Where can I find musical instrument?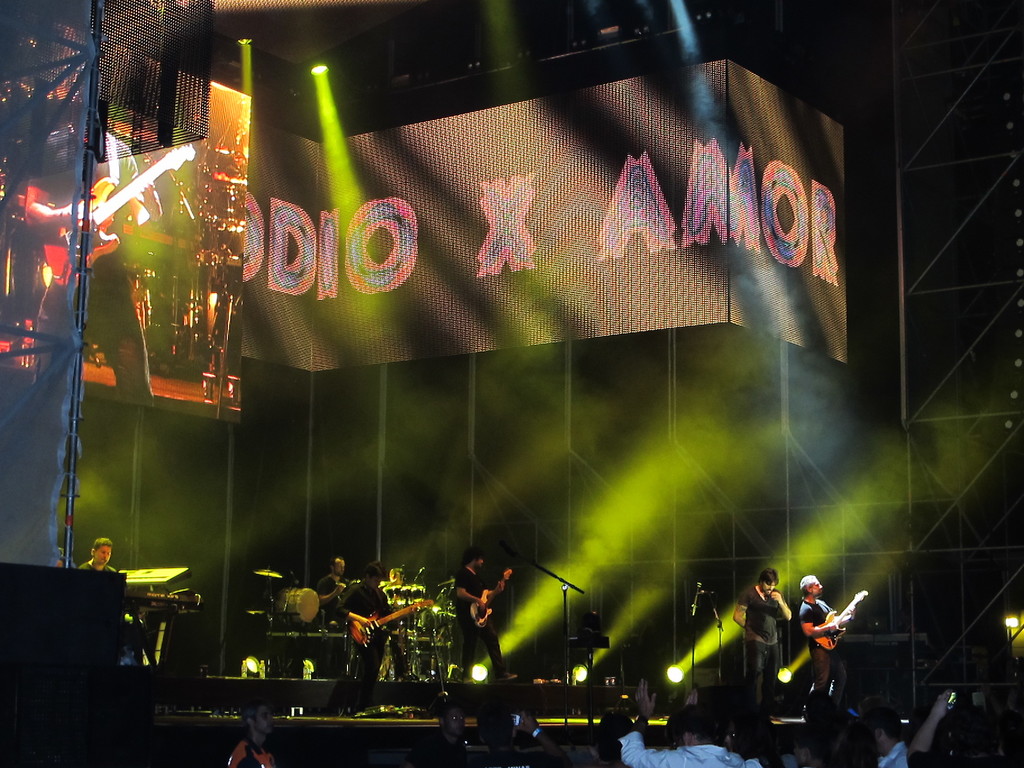
You can find it at bbox(810, 590, 874, 659).
